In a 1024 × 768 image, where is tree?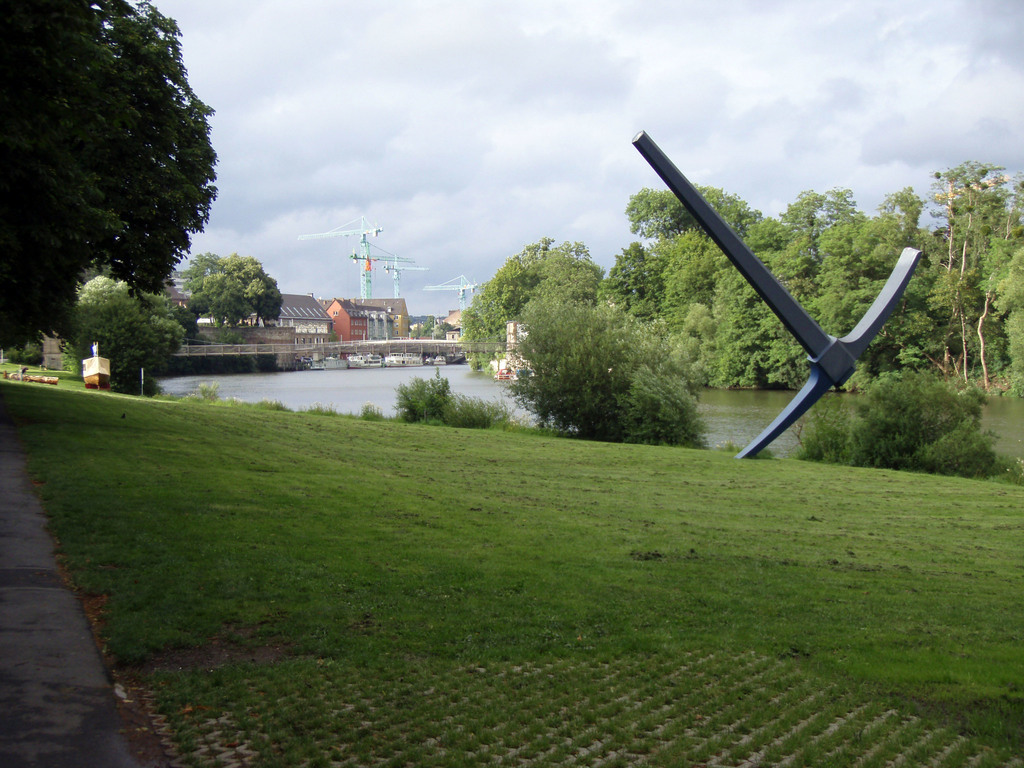
0 3 238 376.
